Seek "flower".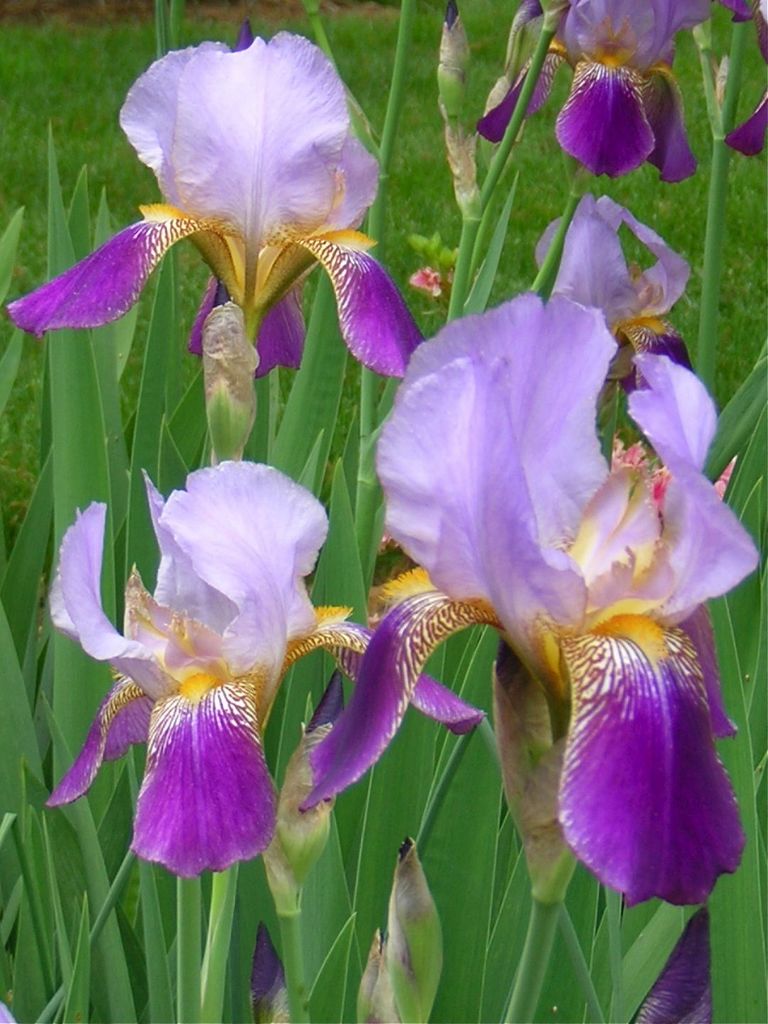
{"x1": 37, "y1": 454, "x2": 484, "y2": 880}.
